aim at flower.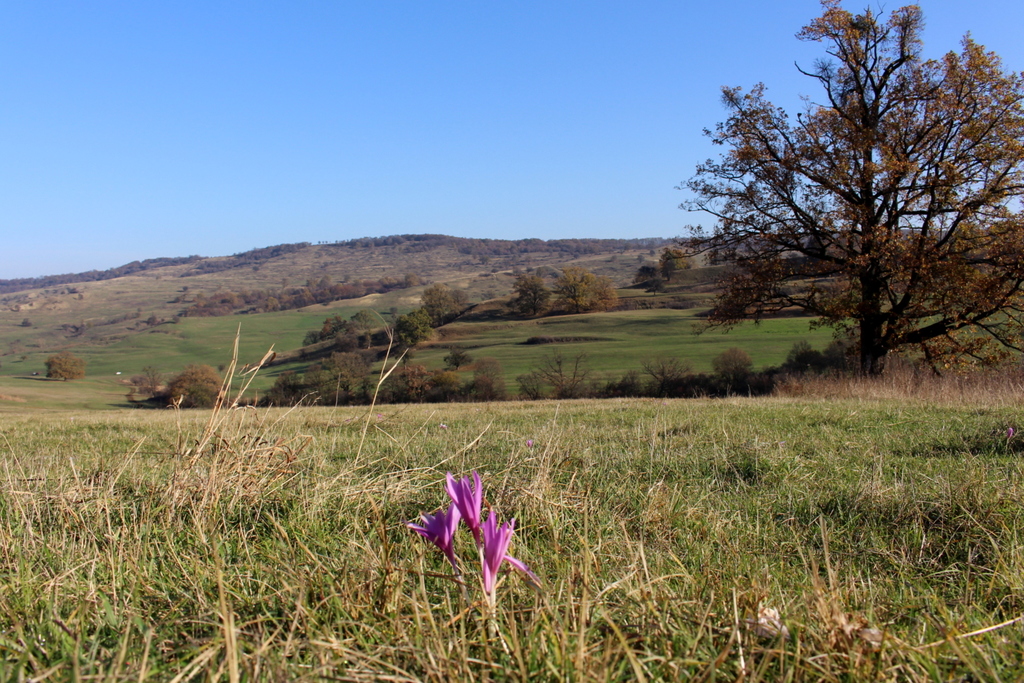
Aimed at pyautogui.locateOnScreen(406, 503, 466, 575).
